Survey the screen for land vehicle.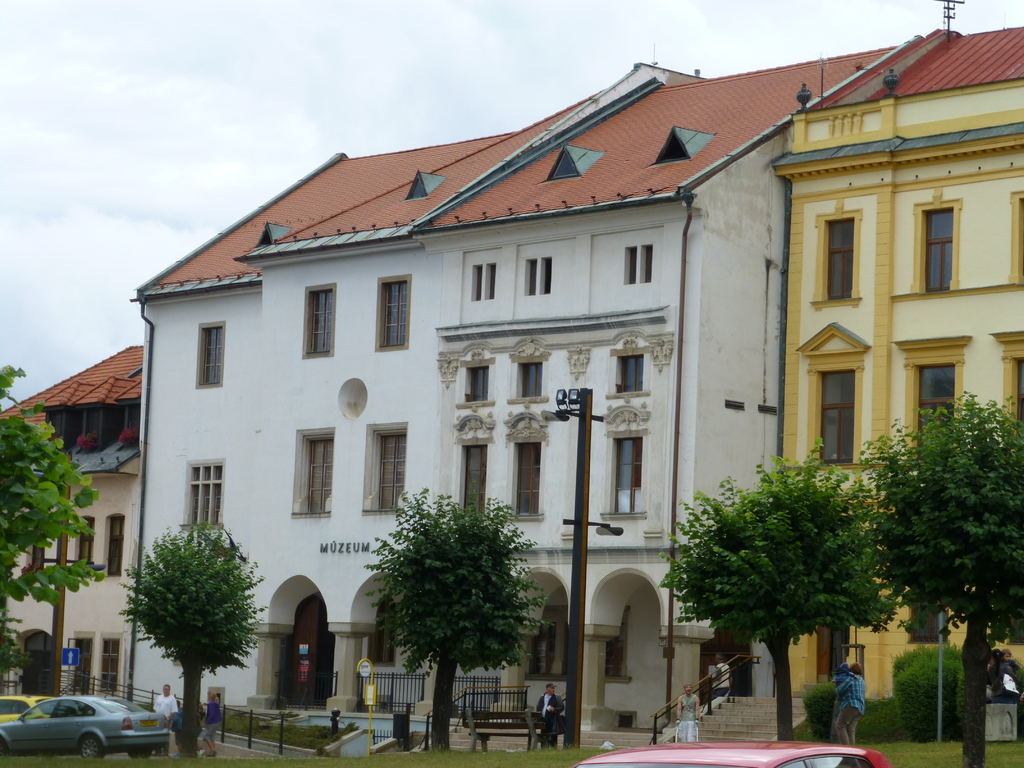
Survey found: rect(5, 662, 168, 767).
